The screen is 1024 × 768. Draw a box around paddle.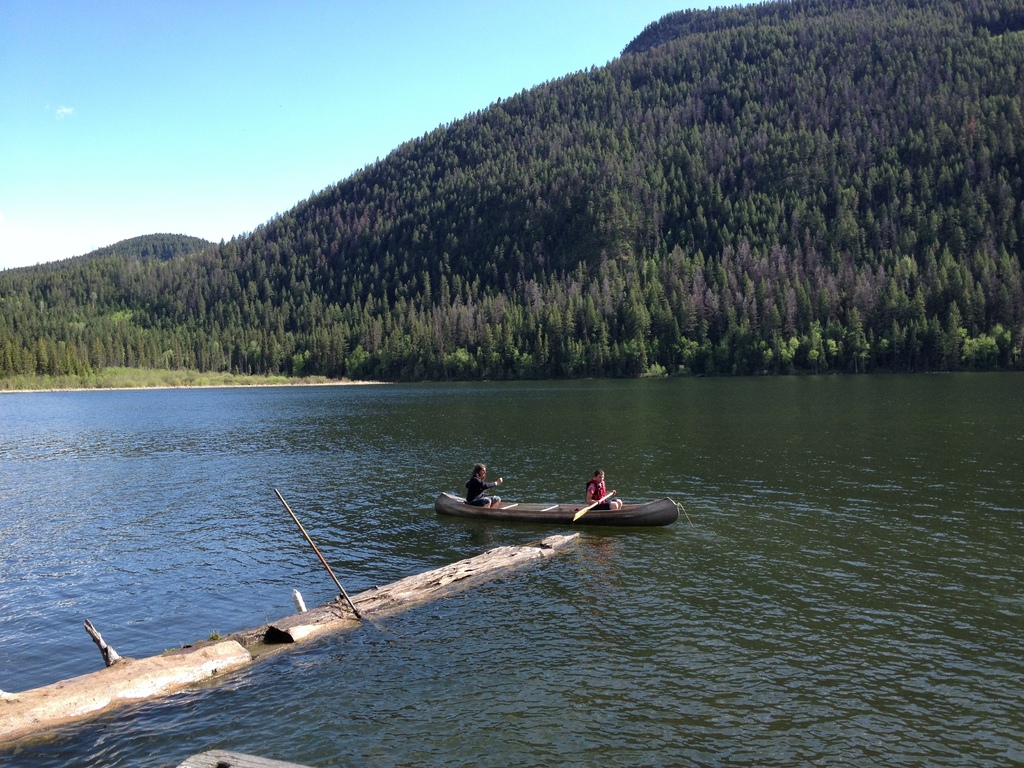
[575, 490, 614, 519].
